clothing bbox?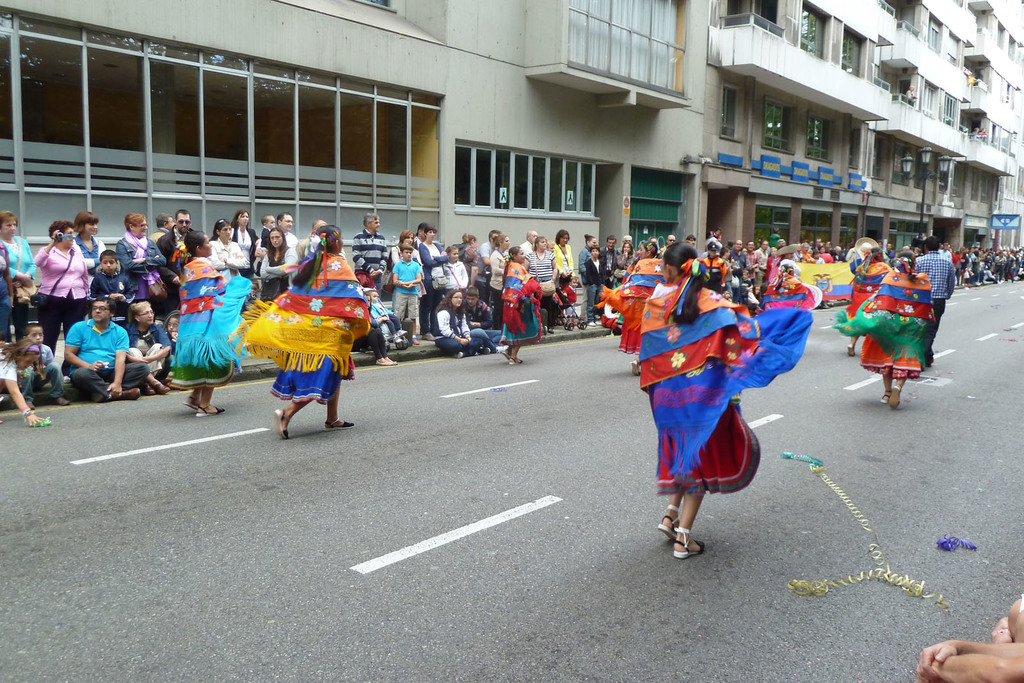
{"left": 436, "top": 305, "right": 484, "bottom": 348}
